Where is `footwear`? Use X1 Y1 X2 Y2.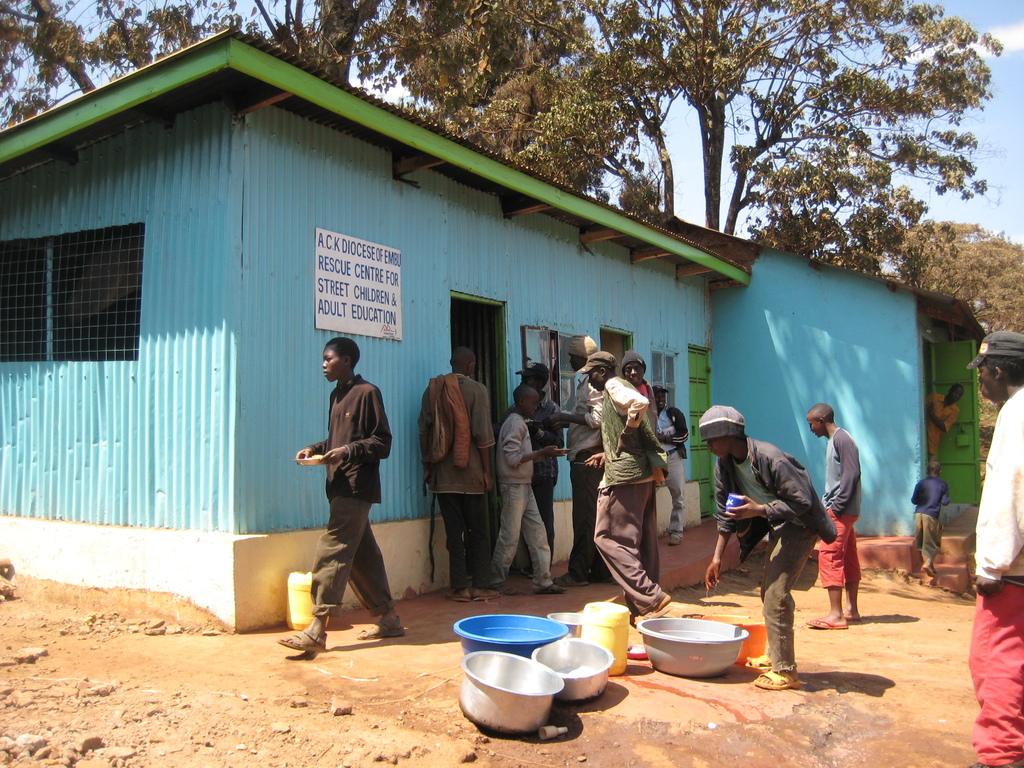
468 591 499 602.
